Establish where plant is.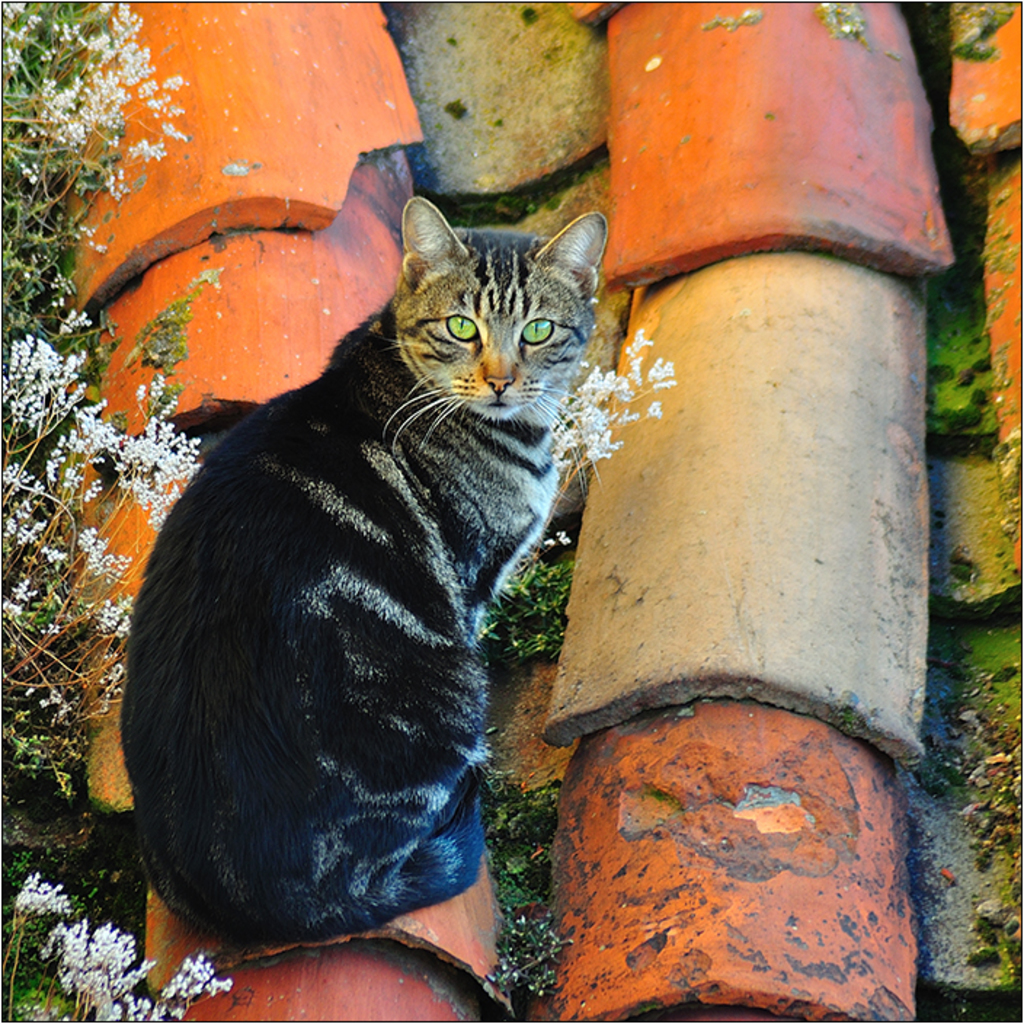
Established at l=483, t=518, r=573, b=671.
